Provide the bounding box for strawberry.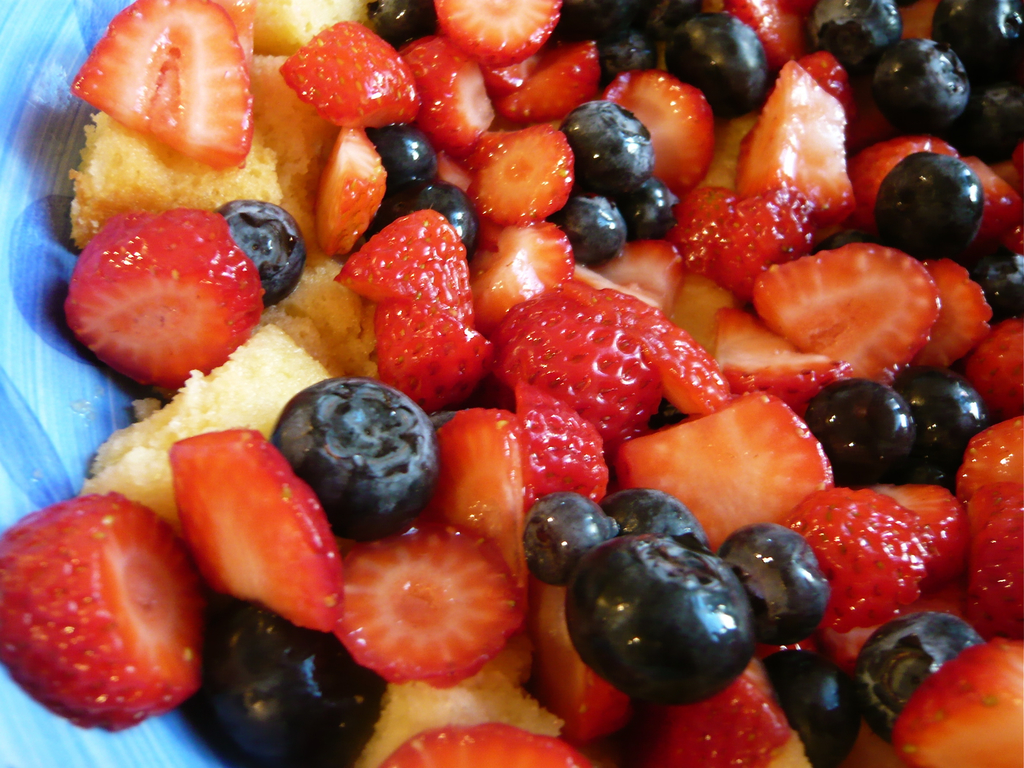
<bbox>666, 177, 738, 273</bbox>.
